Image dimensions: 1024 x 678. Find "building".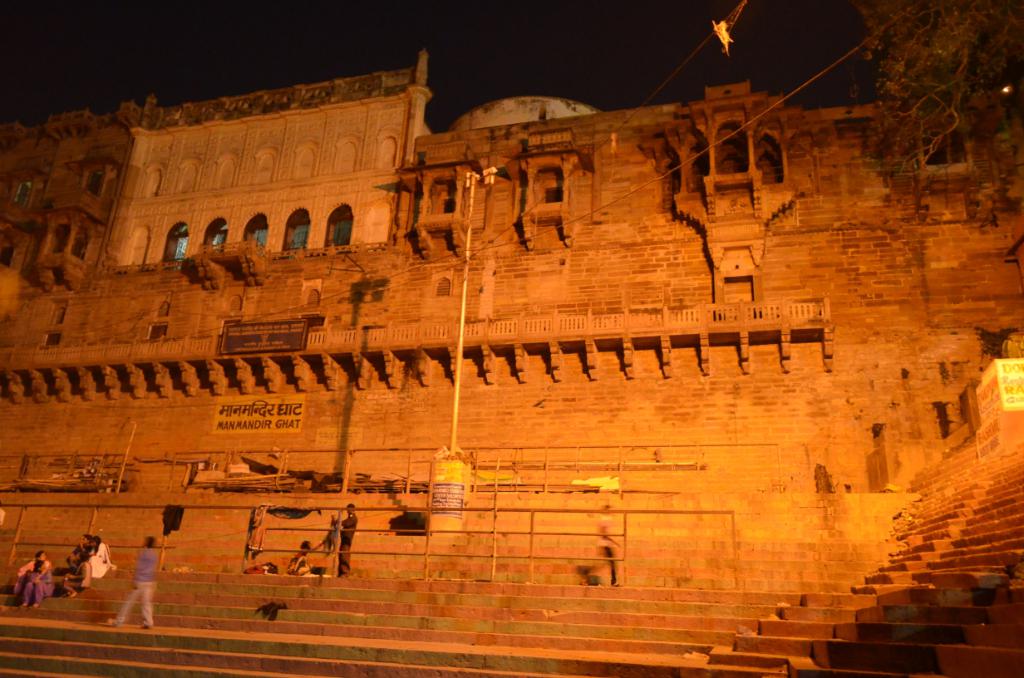
0 47 1023 677.
